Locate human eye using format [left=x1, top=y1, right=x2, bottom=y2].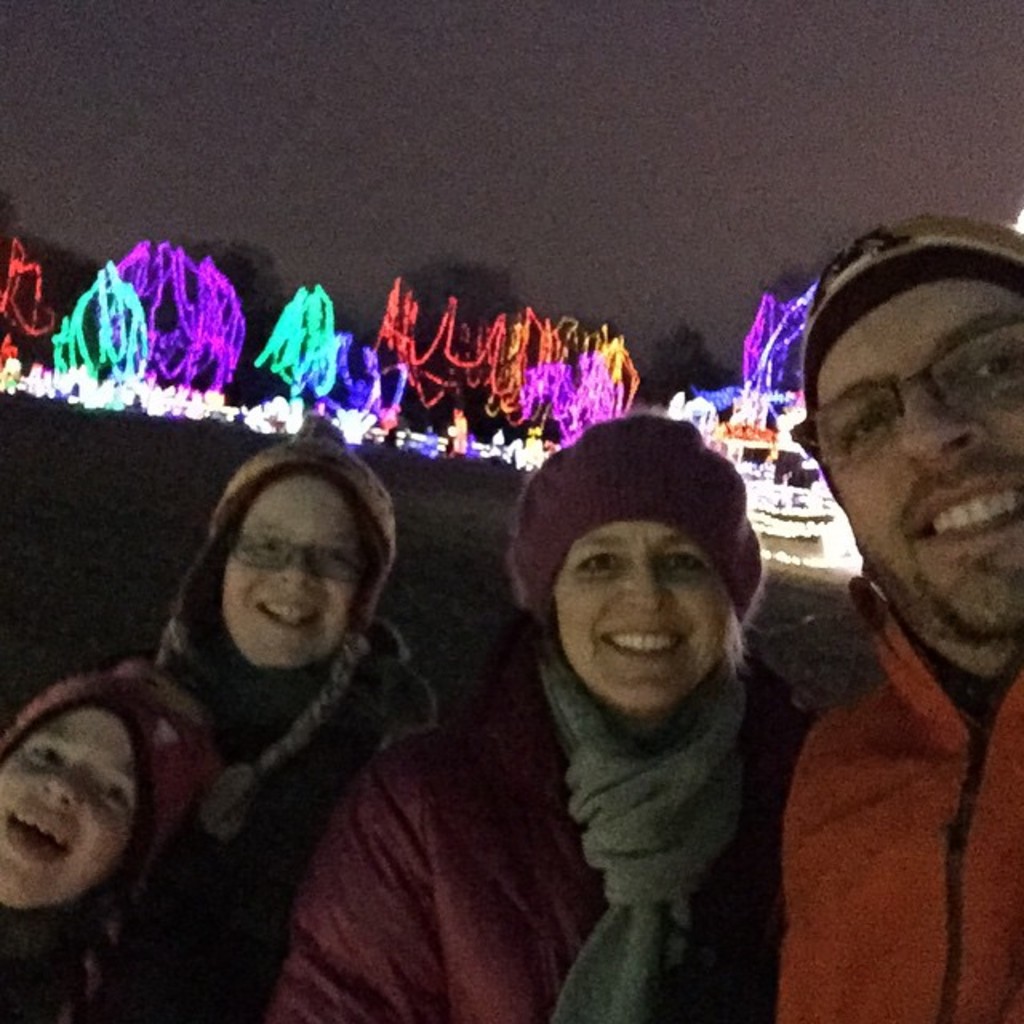
[left=242, top=536, right=290, bottom=555].
